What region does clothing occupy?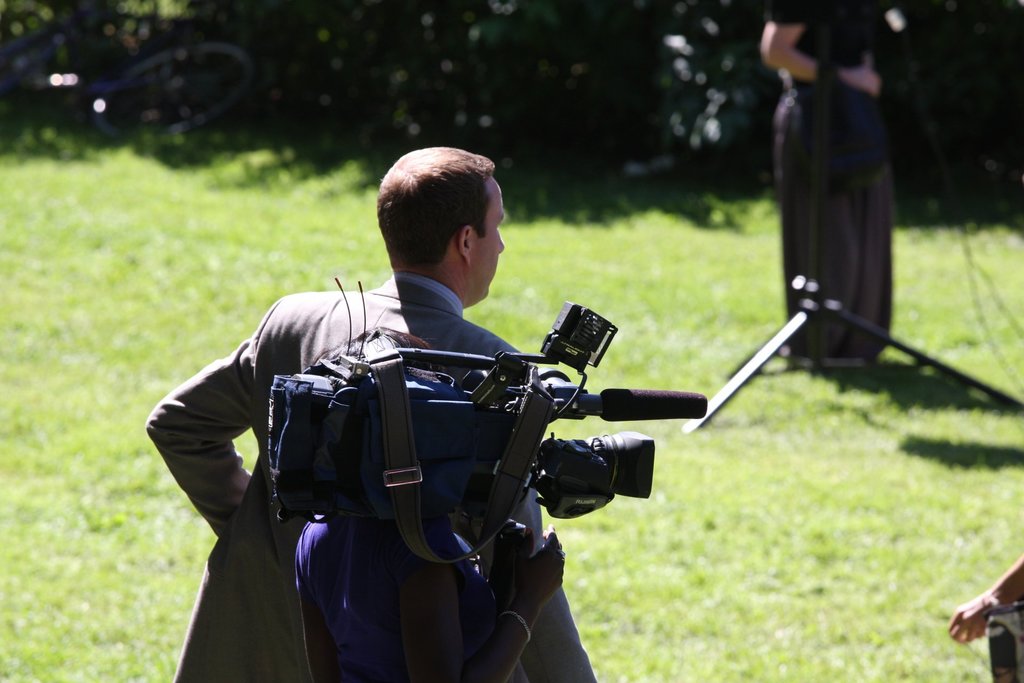
crop(136, 273, 600, 682).
